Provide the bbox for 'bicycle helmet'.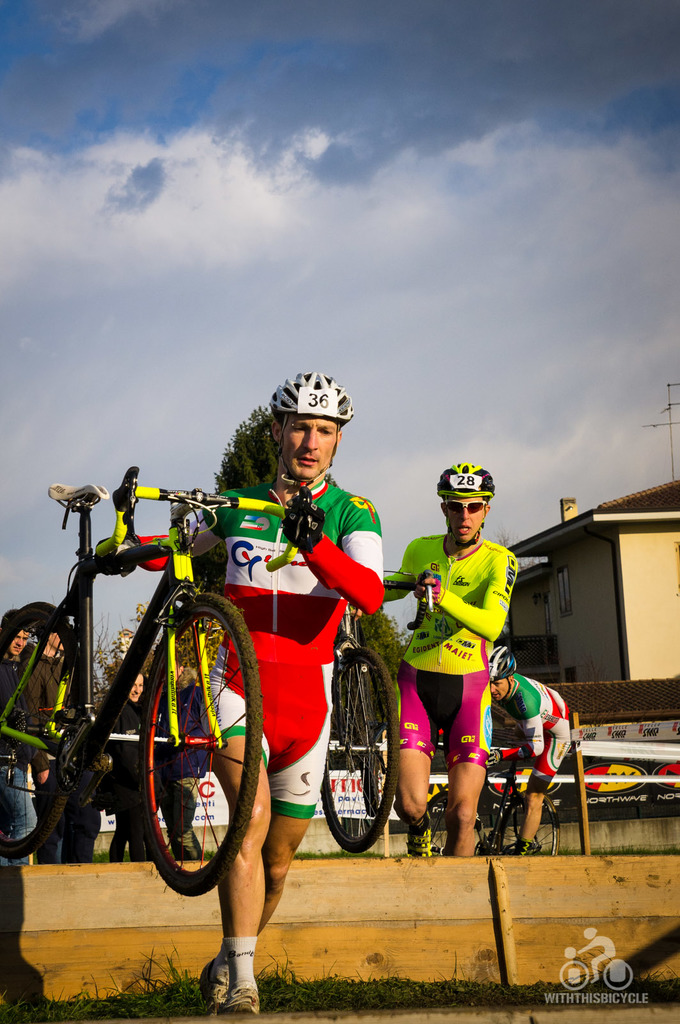
BBox(269, 372, 353, 430).
